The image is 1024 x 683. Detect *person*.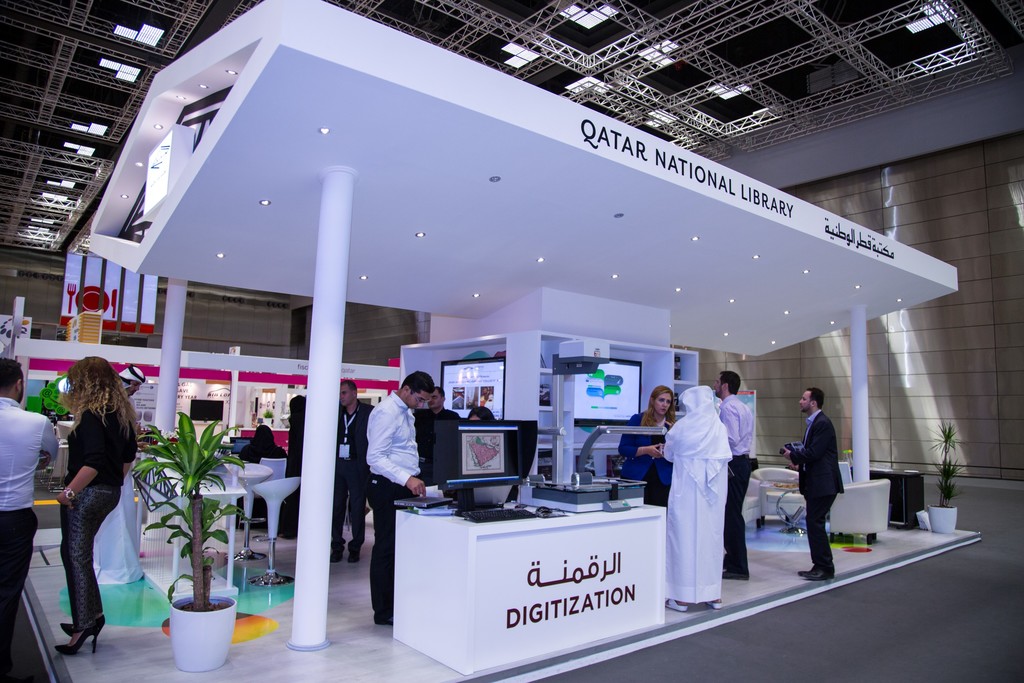
Detection: (282,390,309,541).
